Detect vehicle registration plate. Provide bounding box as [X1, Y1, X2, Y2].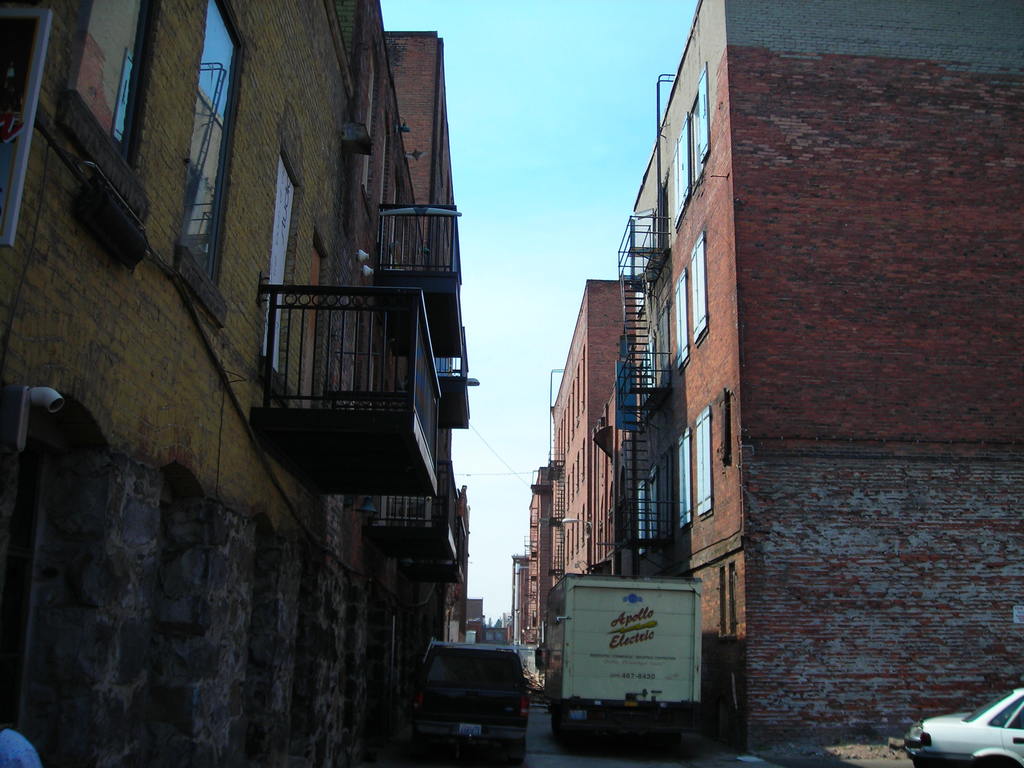
[463, 719, 483, 735].
